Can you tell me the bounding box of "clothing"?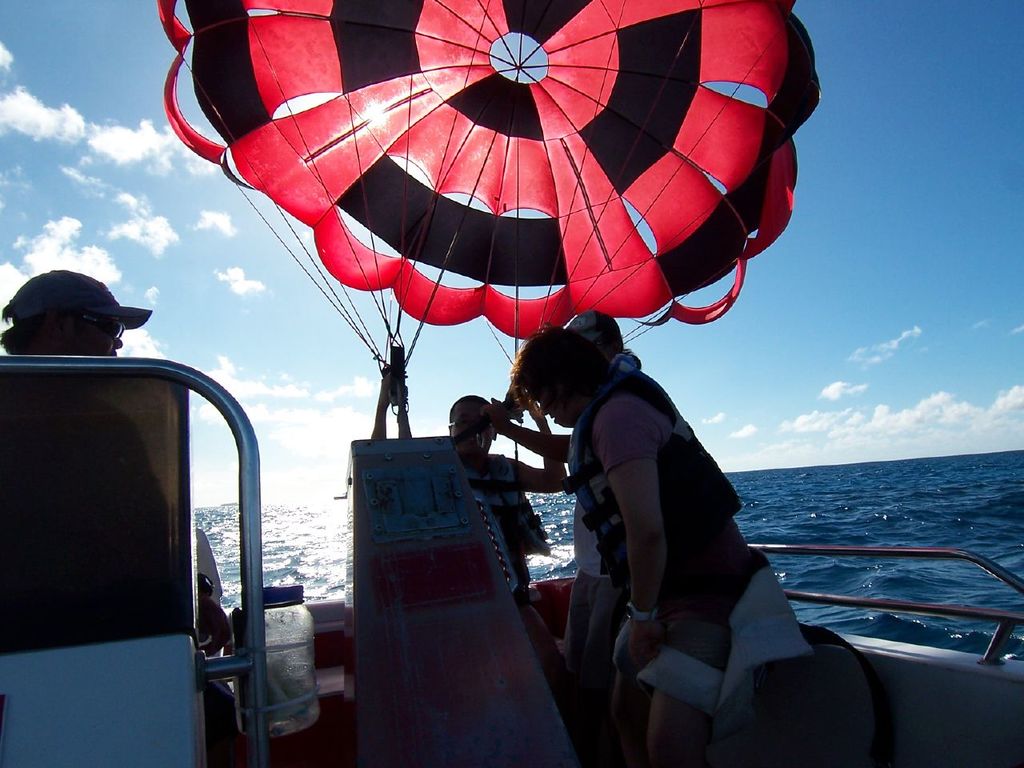
{"left": 564, "top": 354, "right": 638, "bottom": 734}.
